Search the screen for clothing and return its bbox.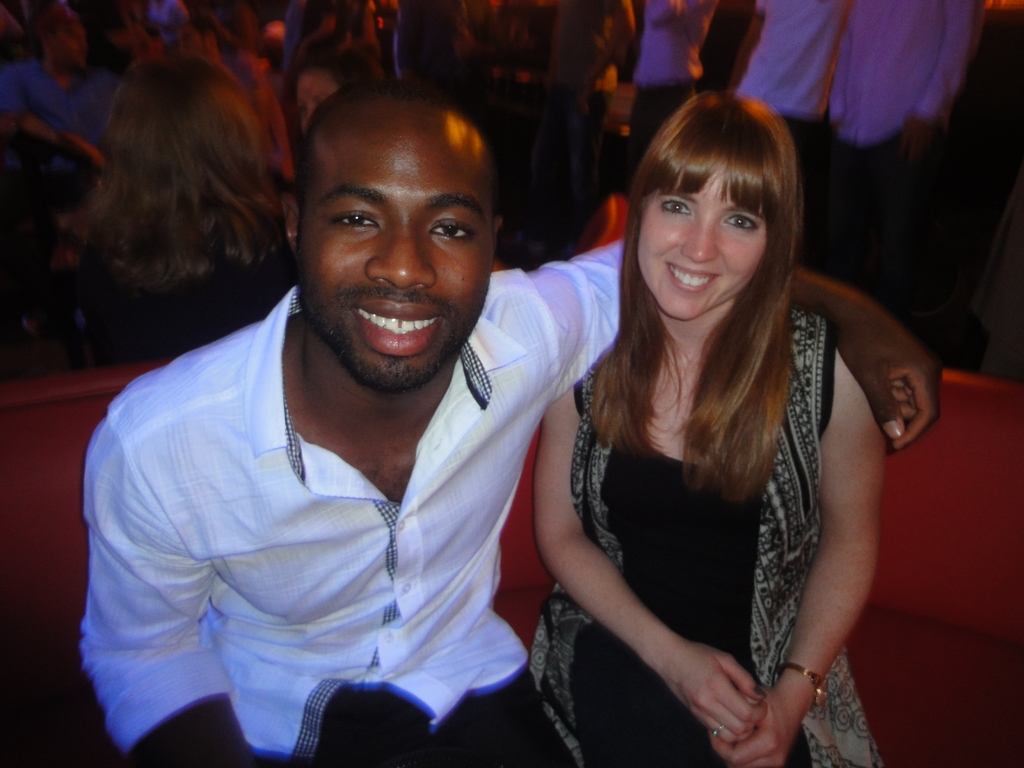
Found: 568:435:771:767.
